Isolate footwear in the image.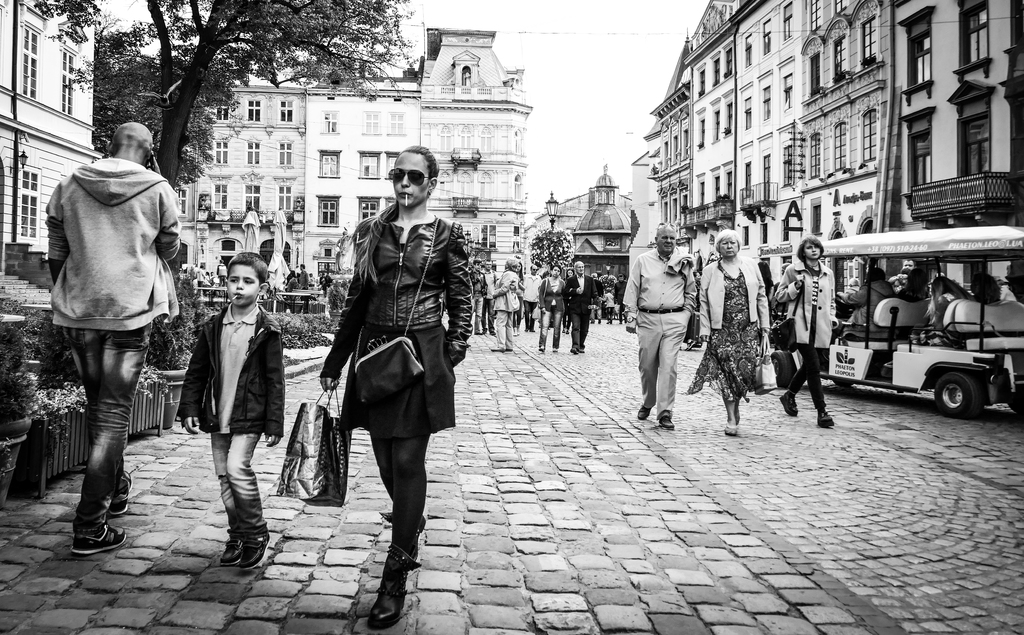
Isolated region: 554,346,558,353.
